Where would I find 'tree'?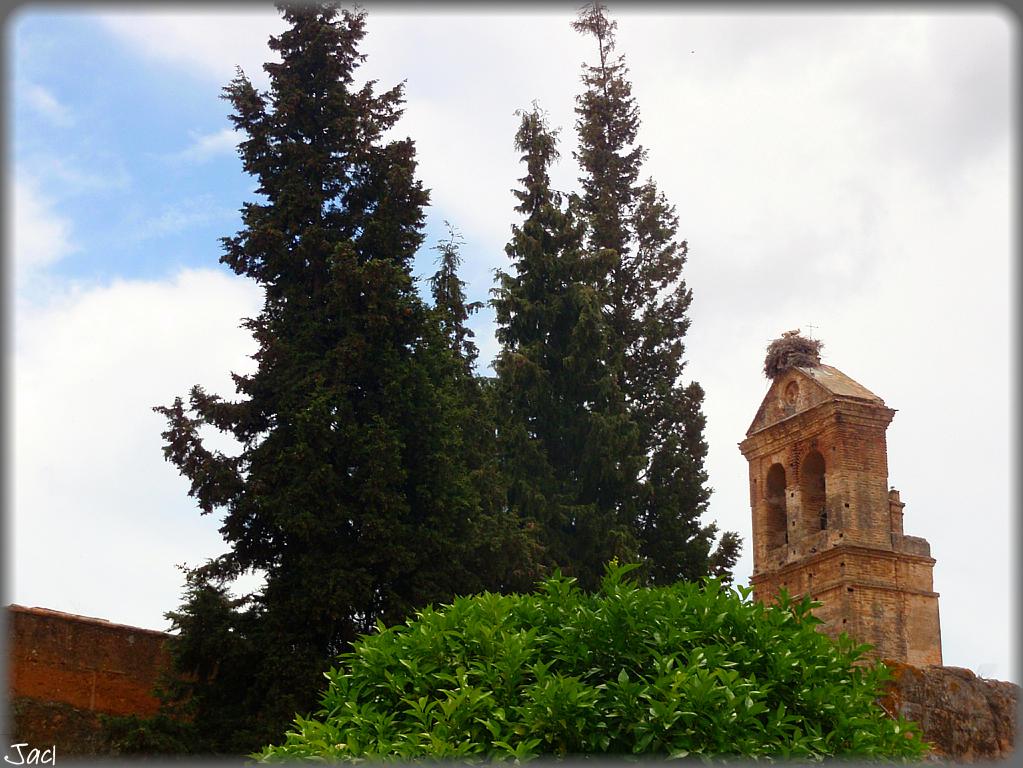
At 97, 0, 547, 758.
